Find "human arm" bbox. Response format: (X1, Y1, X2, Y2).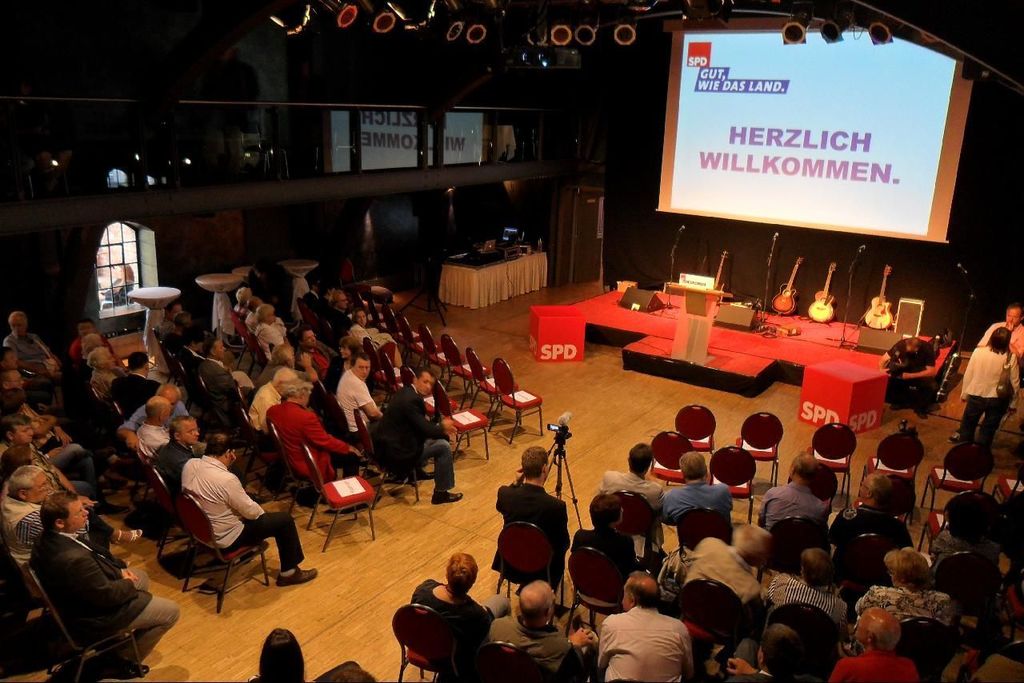
(486, 613, 491, 621).
